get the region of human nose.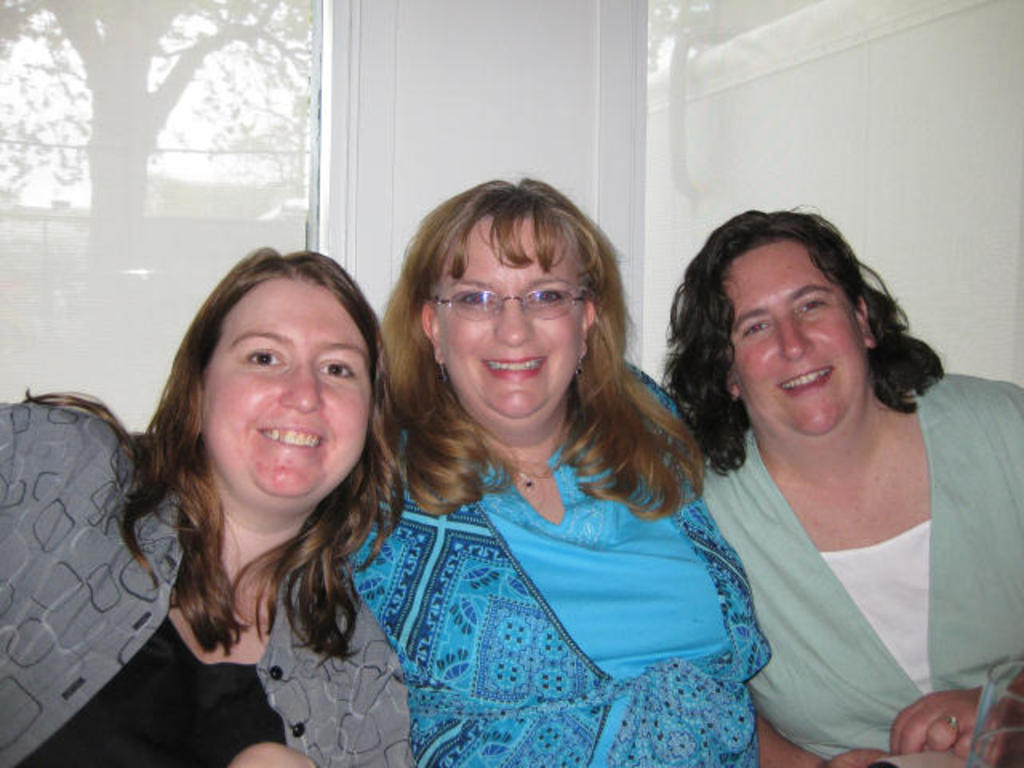
select_region(496, 293, 536, 344).
